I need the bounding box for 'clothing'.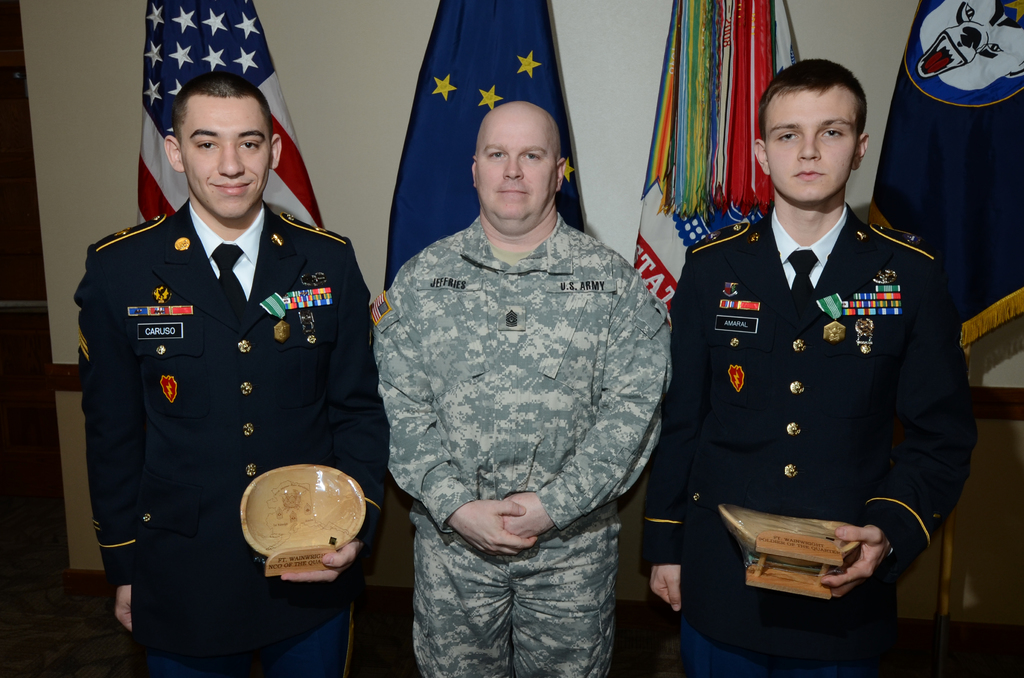
Here it is: locate(58, 167, 375, 626).
